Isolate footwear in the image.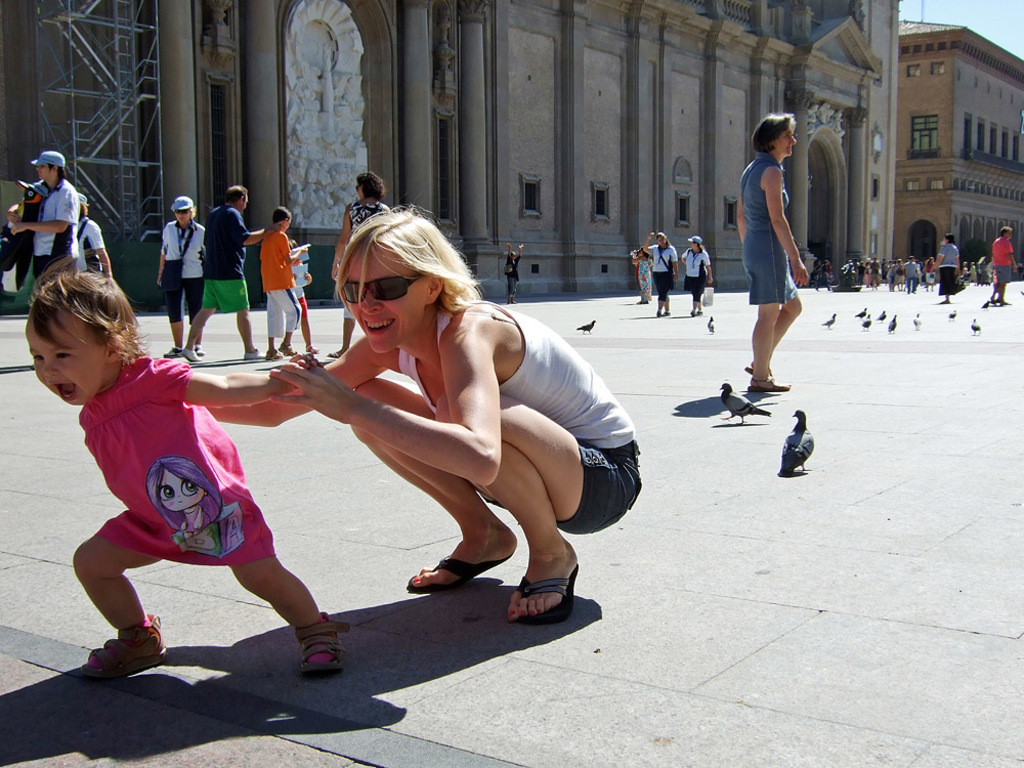
Isolated region: (left=326, top=348, right=337, bottom=357).
